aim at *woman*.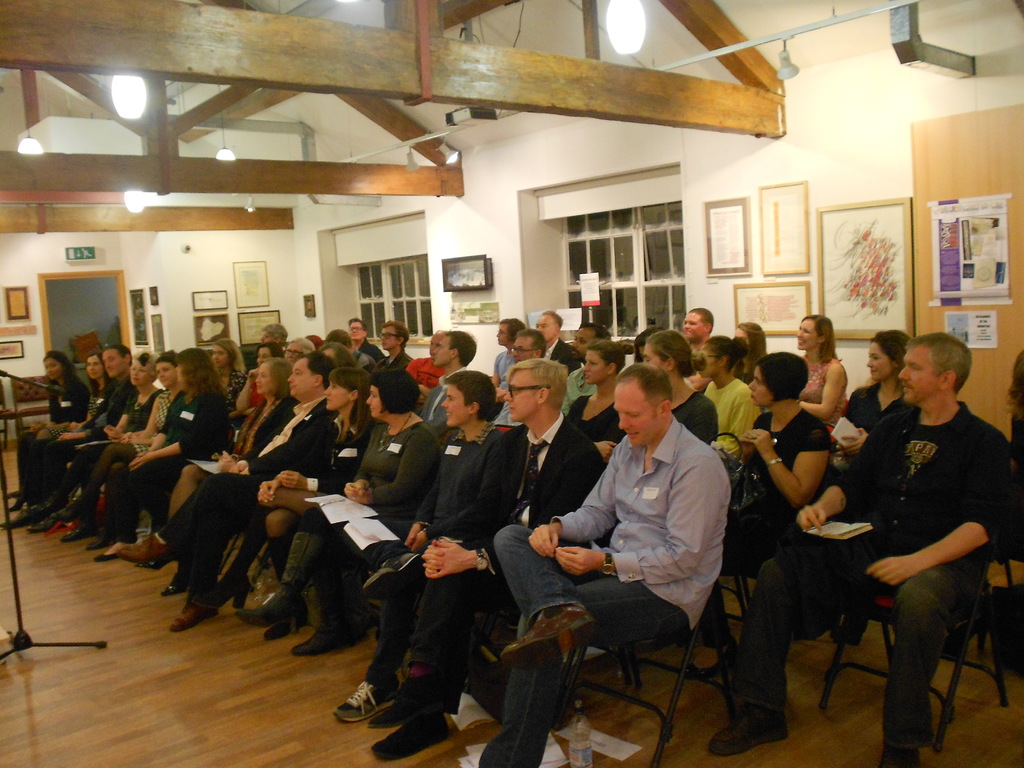
Aimed at box(640, 325, 725, 450).
